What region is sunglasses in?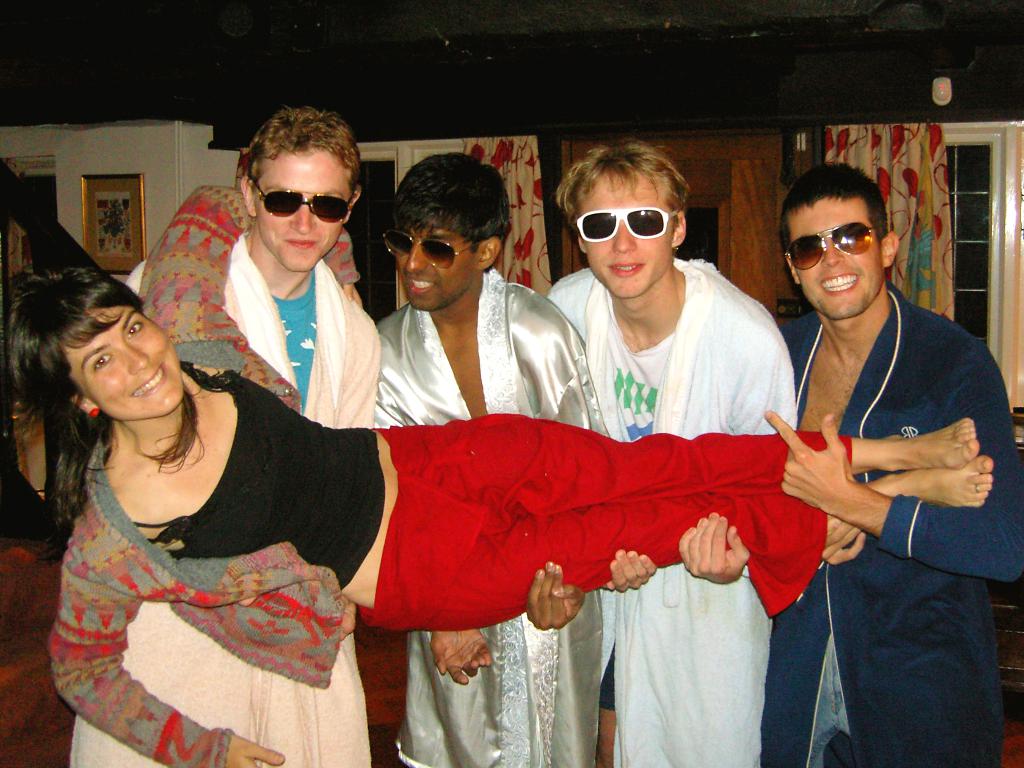
<region>786, 225, 881, 269</region>.
